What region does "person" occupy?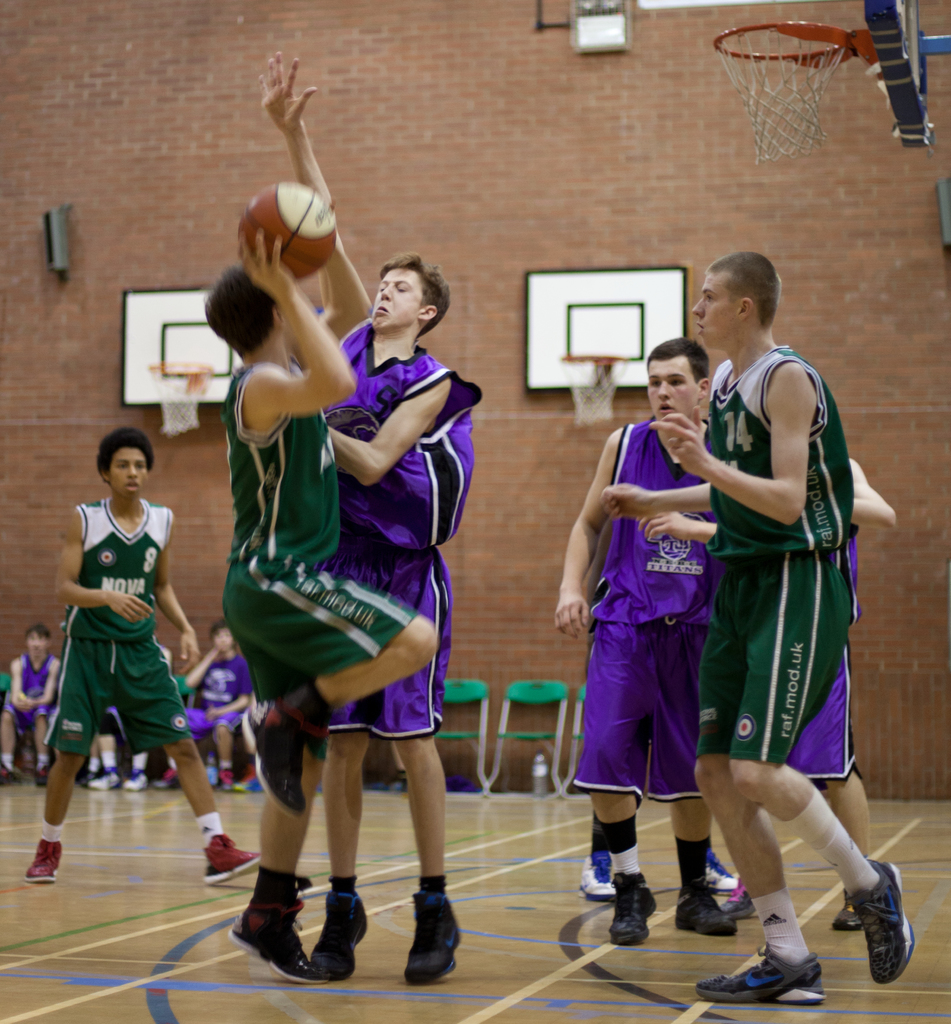
locate(203, 216, 436, 984).
